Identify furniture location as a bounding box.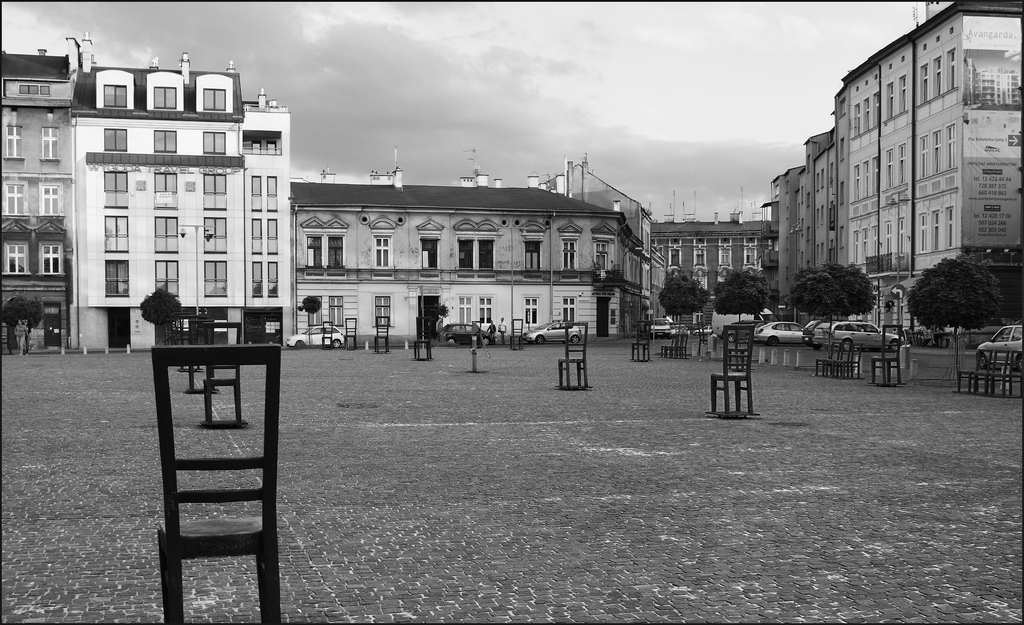
414,342,430,359.
